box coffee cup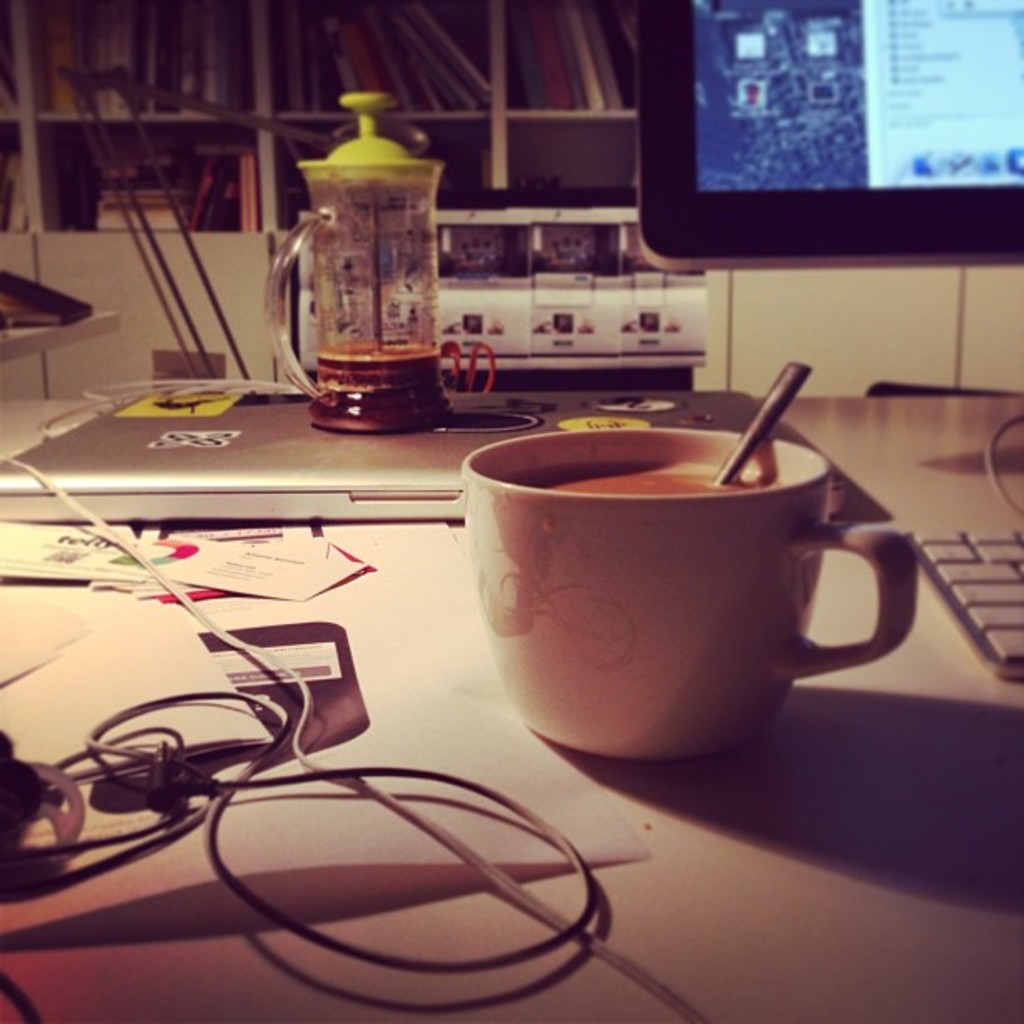
detection(463, 418, 919, 761)
